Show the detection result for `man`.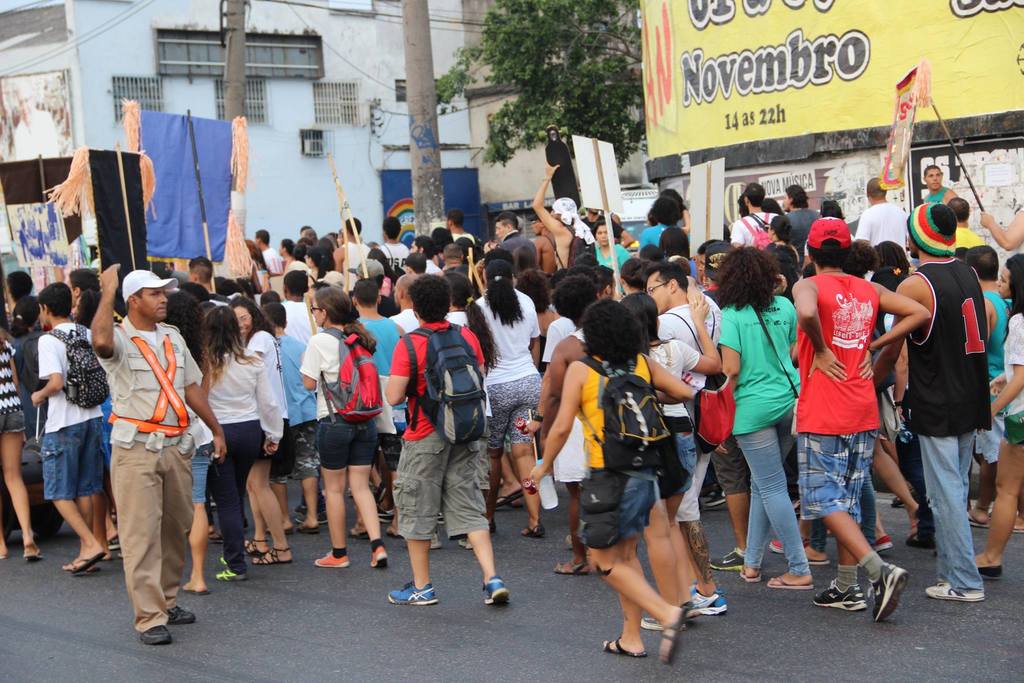
(854, 173, 918, 272).
